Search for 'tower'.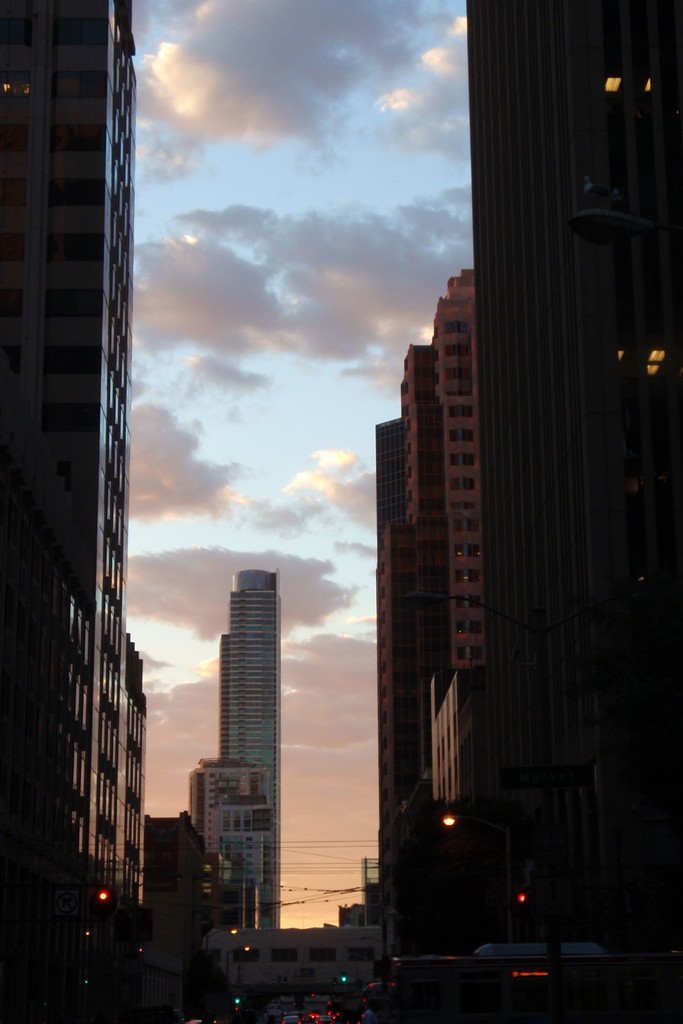
Found at 216 569 284 924.
